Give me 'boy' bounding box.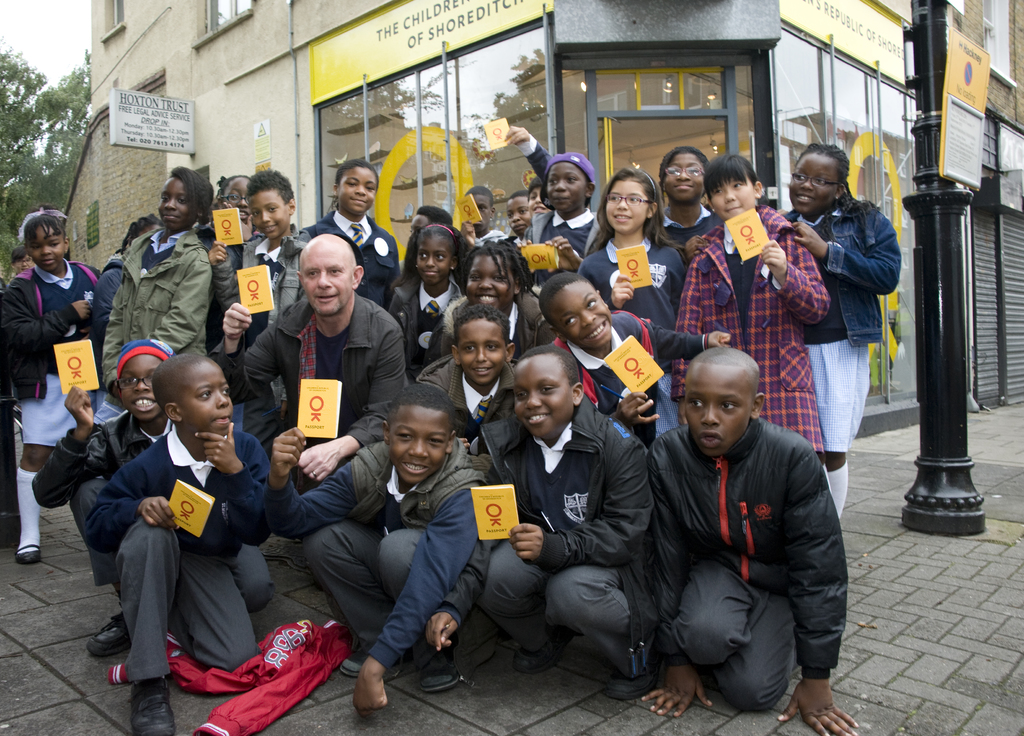
<region>507, 122, 554, 218</region>.
